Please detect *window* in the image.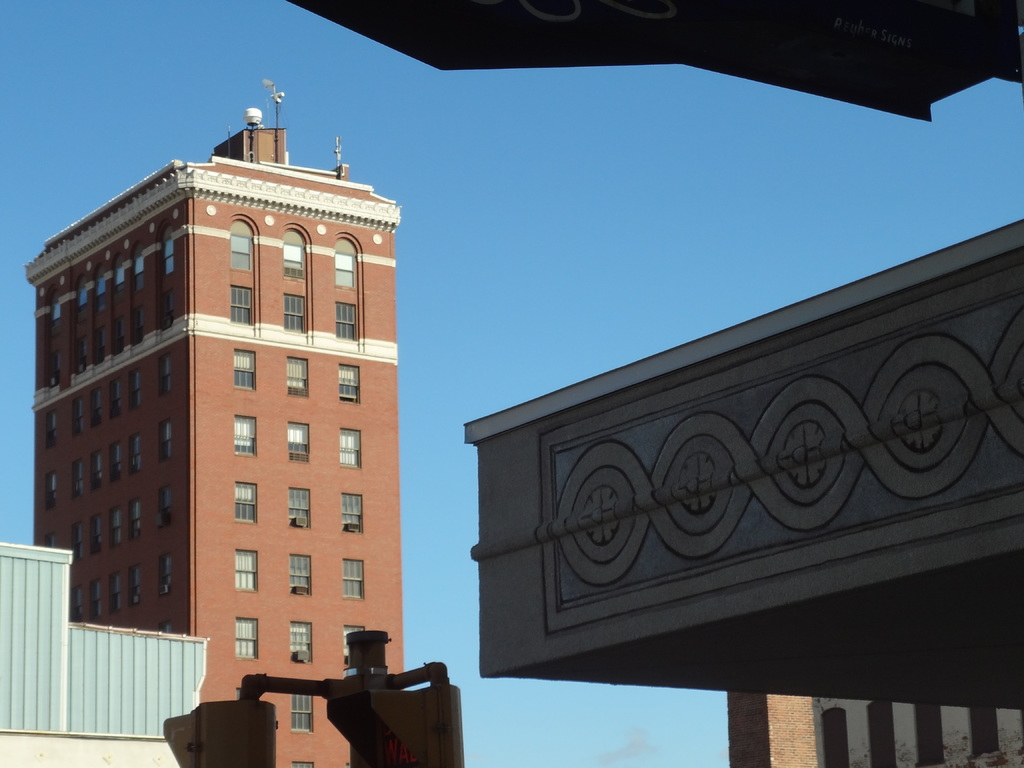
pyautogui.locateOnScreen(283, 357, 312, 398).
